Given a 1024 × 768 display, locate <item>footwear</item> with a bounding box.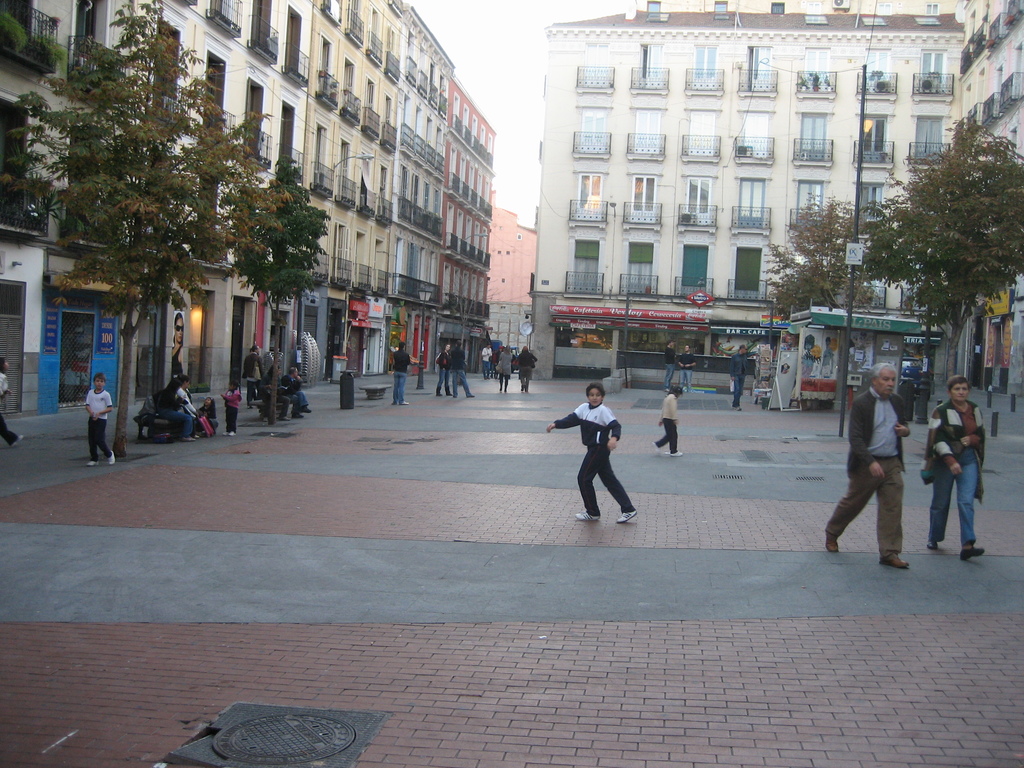
Located: 826 532 836 554.
